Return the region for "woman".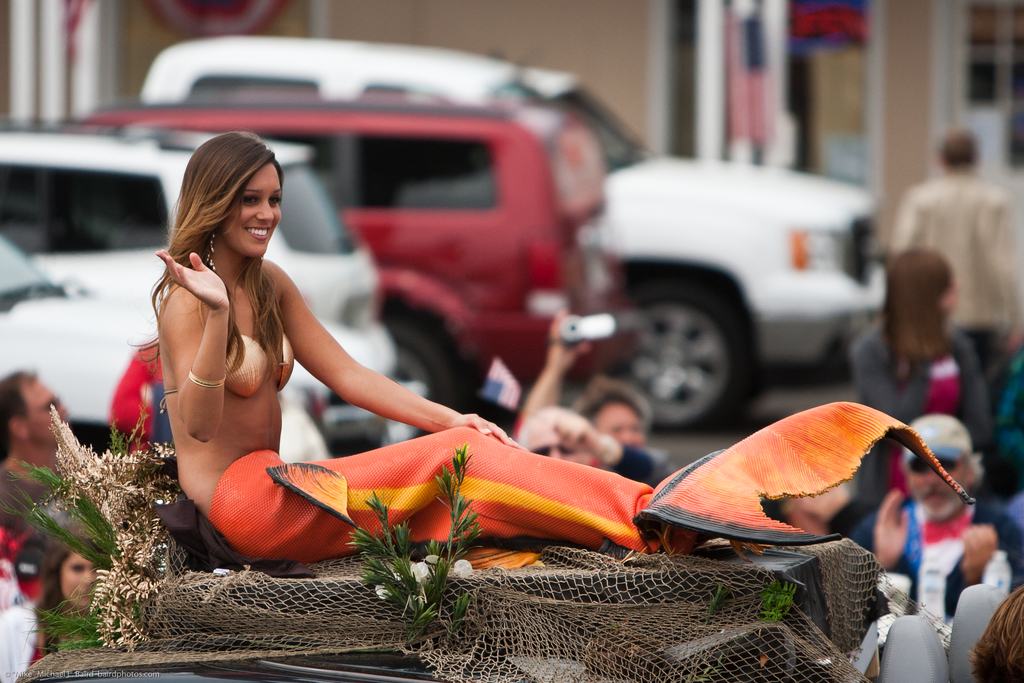
19/522/111/670.
